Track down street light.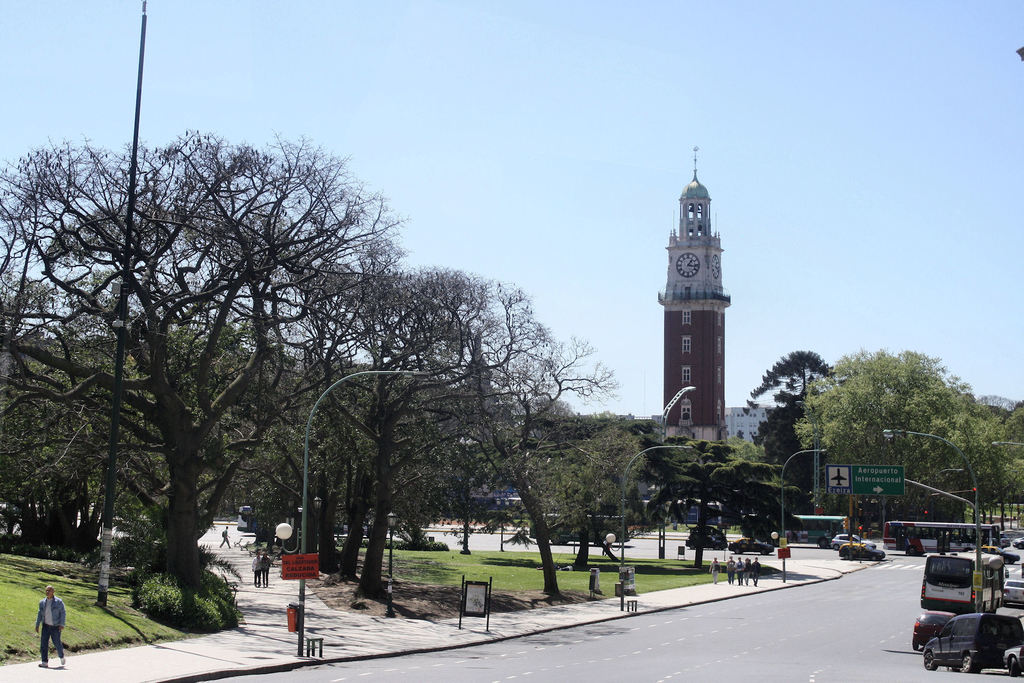
Tracked to BBox(989, 437, 1023, 447).
